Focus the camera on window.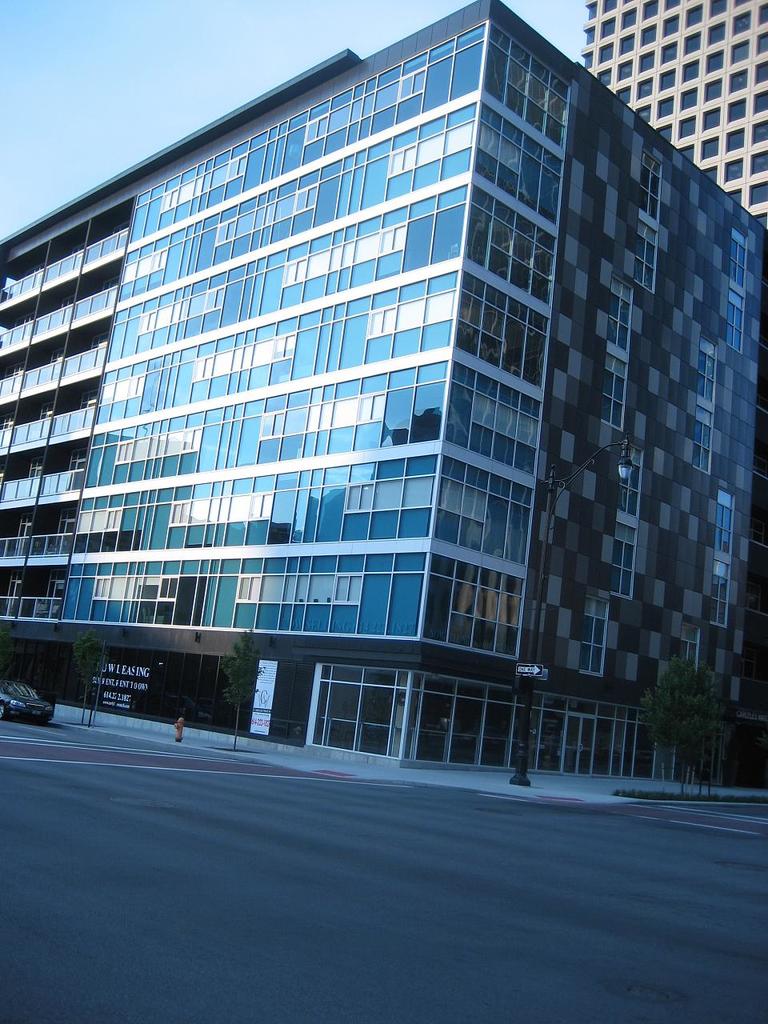
Focus region: 166/502/269/524.
